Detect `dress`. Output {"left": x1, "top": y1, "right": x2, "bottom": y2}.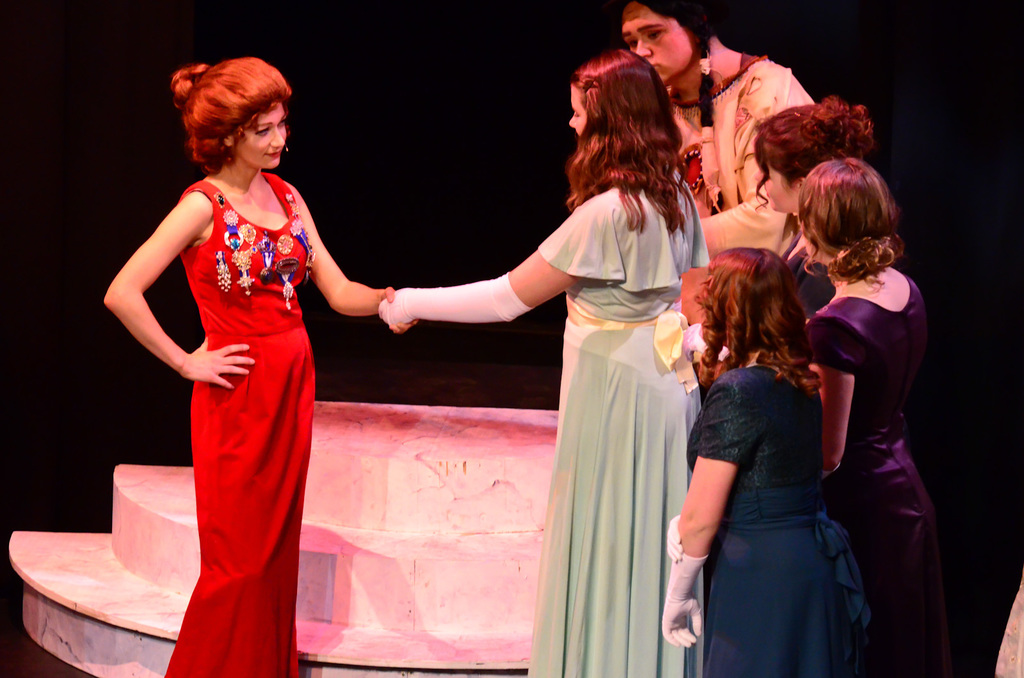
{"left": 685, "top": 365, "right": 878, "bottom": 677}.
